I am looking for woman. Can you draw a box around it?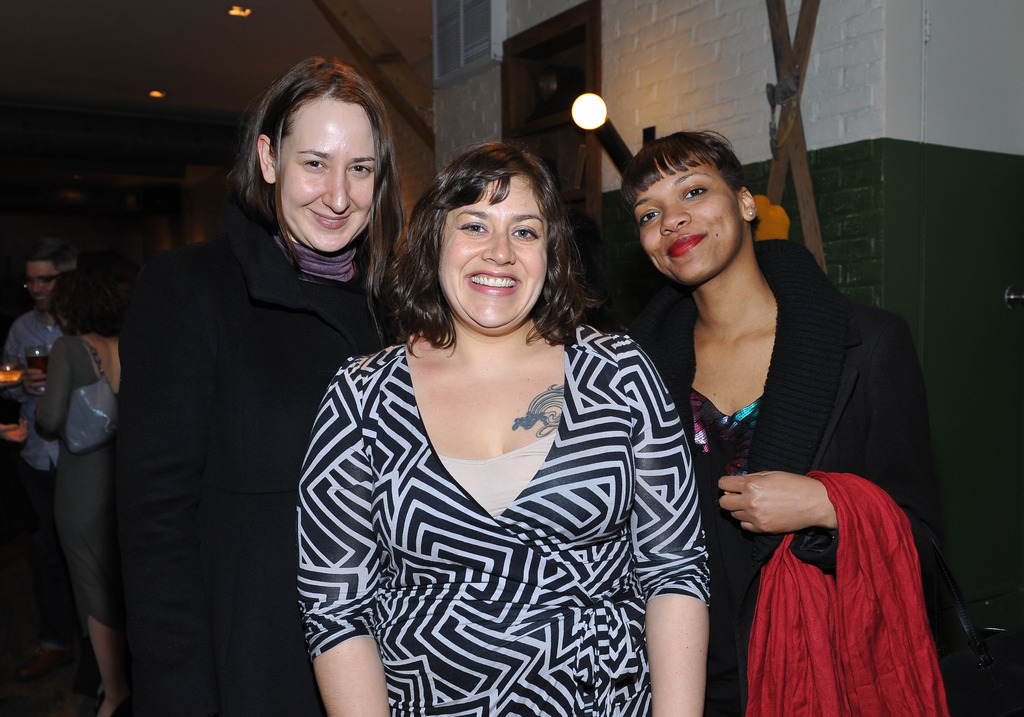
Sure, the bounding box is <bbox>35, 268, 127, 716</bbox>.
